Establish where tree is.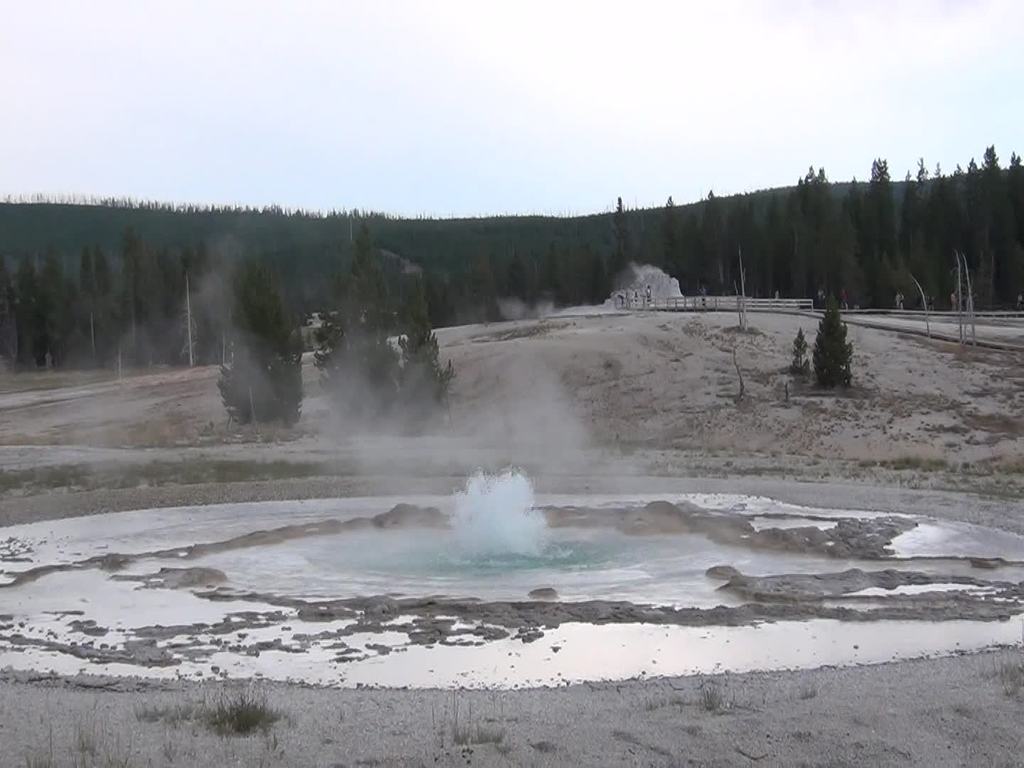
Established at 730/199/761/287.
